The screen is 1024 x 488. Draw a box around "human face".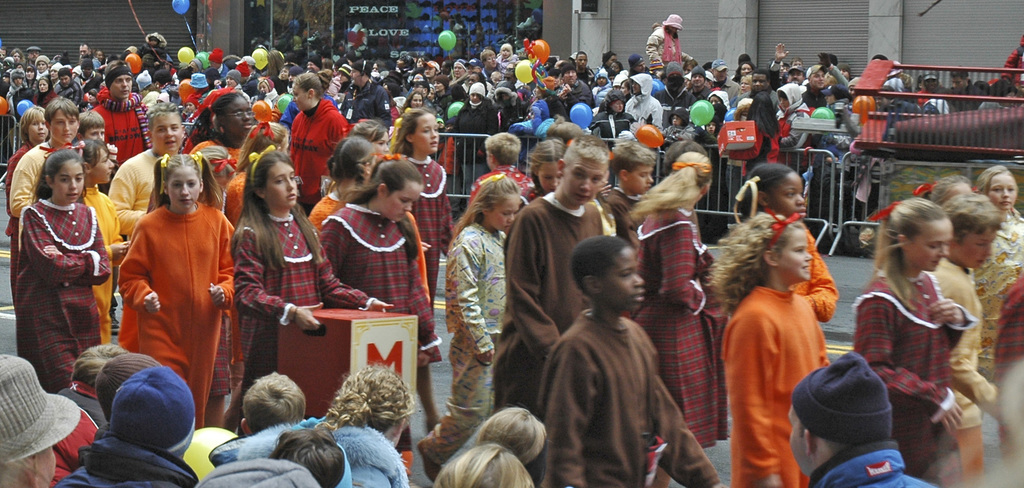
BBox(959, 230, 999, 268).
